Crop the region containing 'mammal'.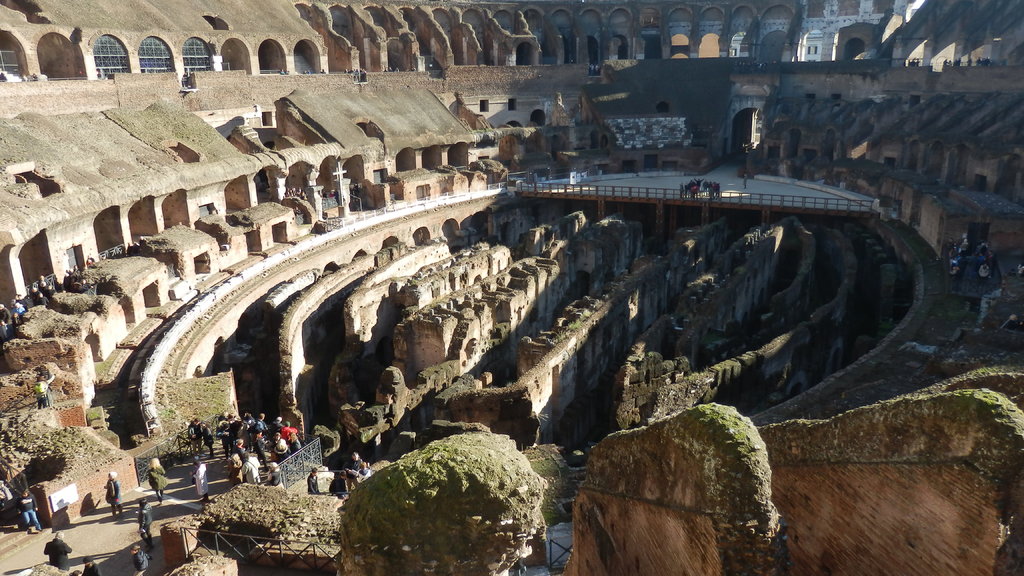
Crop region: [326,464,346,499].
